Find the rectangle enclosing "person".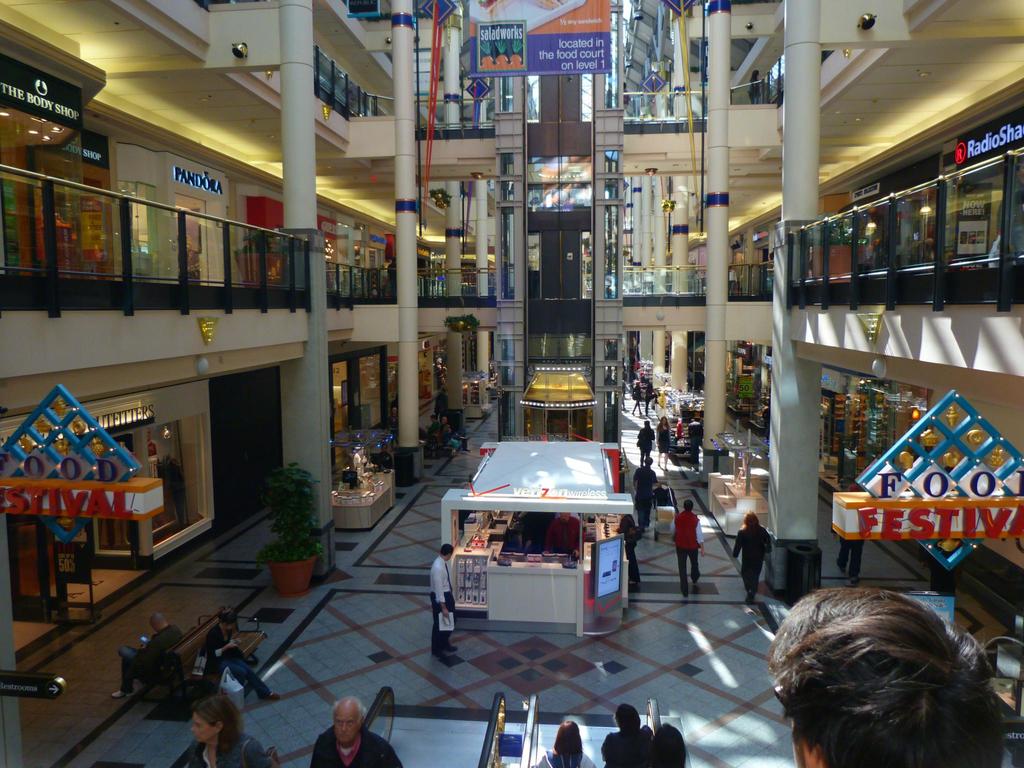
<bbox>310, 694, 403, 767</bbox>.
